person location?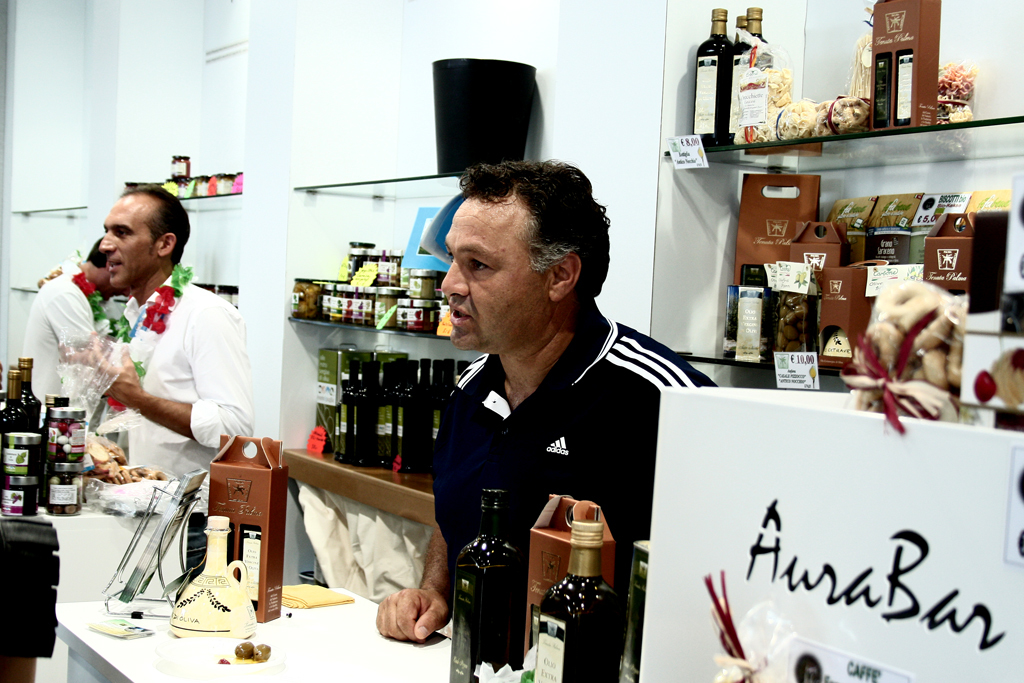
box=[59, 179, 256, 586]
